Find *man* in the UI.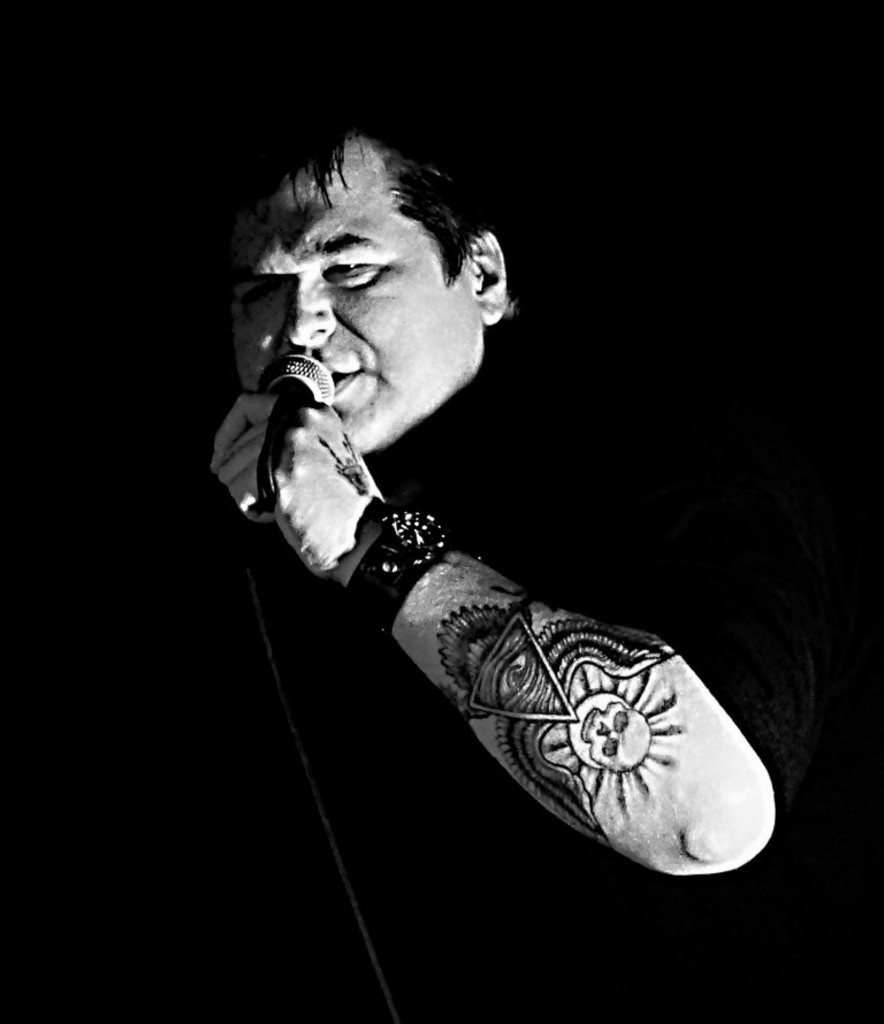
UI element at <region>68, 124, 872, 910</region>.
